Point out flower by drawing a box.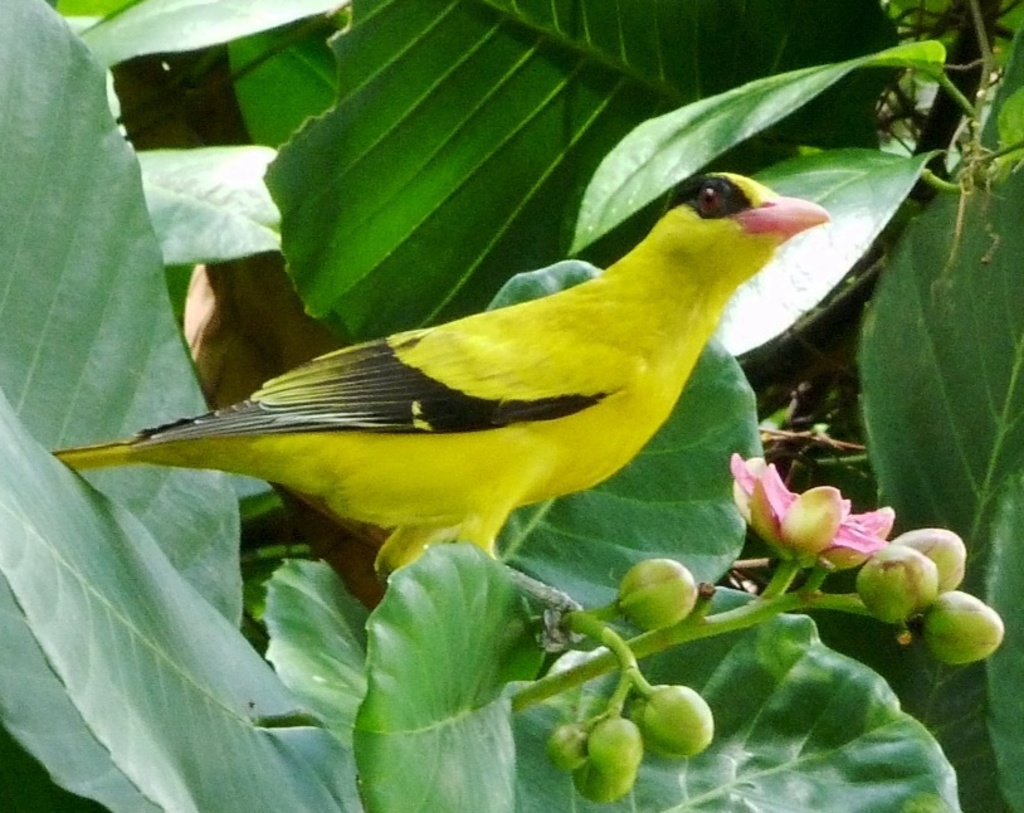
743 466 898 573.
